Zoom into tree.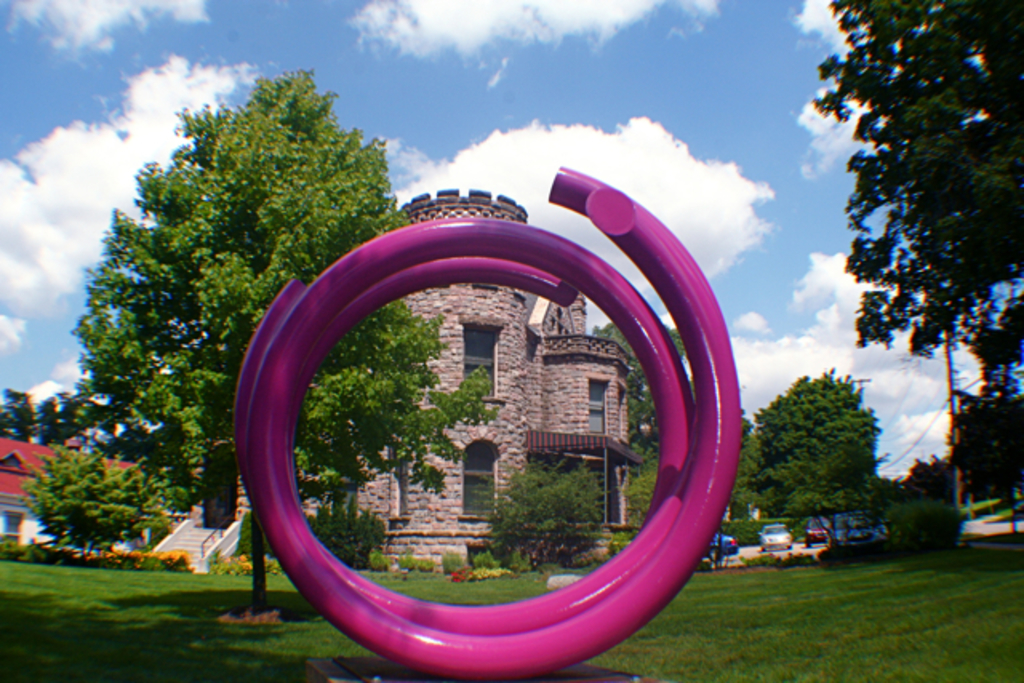
Zoom target: 74:67:494:611.
